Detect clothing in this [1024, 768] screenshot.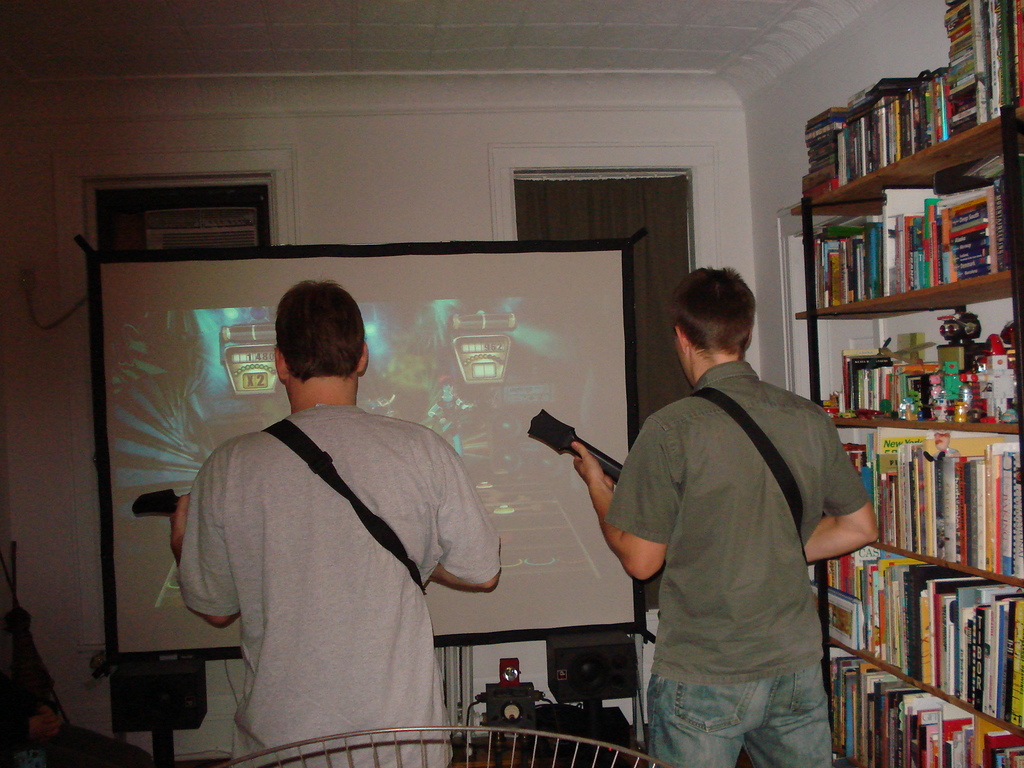
Detection: bbox(168, 404, 527, 767).
